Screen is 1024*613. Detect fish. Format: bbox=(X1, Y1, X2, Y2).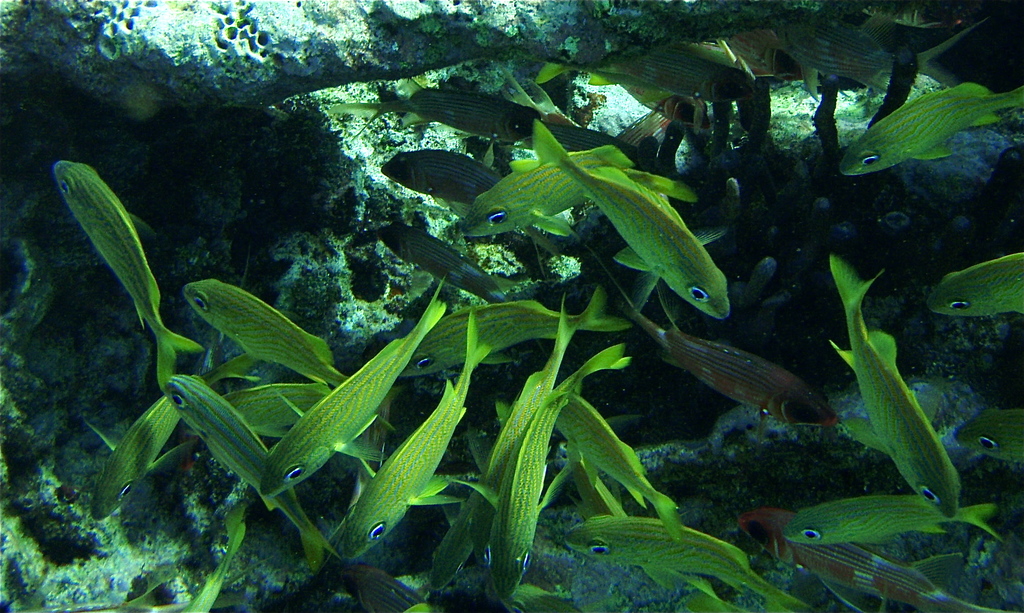
bbox=(170, 375, 355, 569).
